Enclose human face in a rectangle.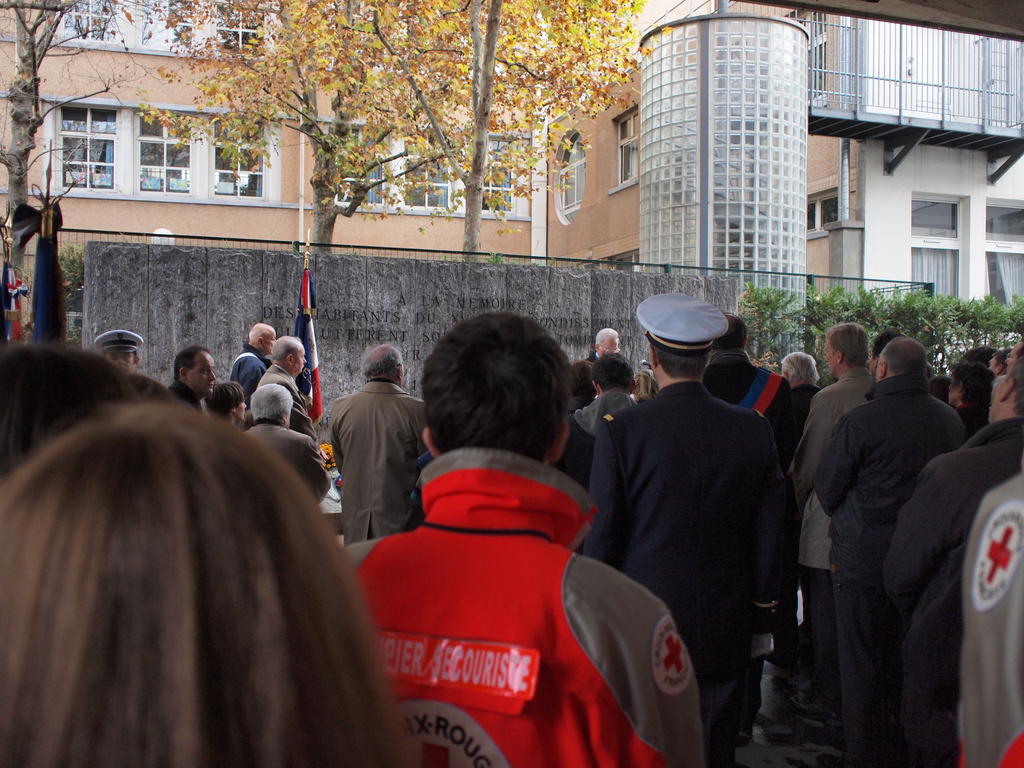
987, 358, 997, 369.
